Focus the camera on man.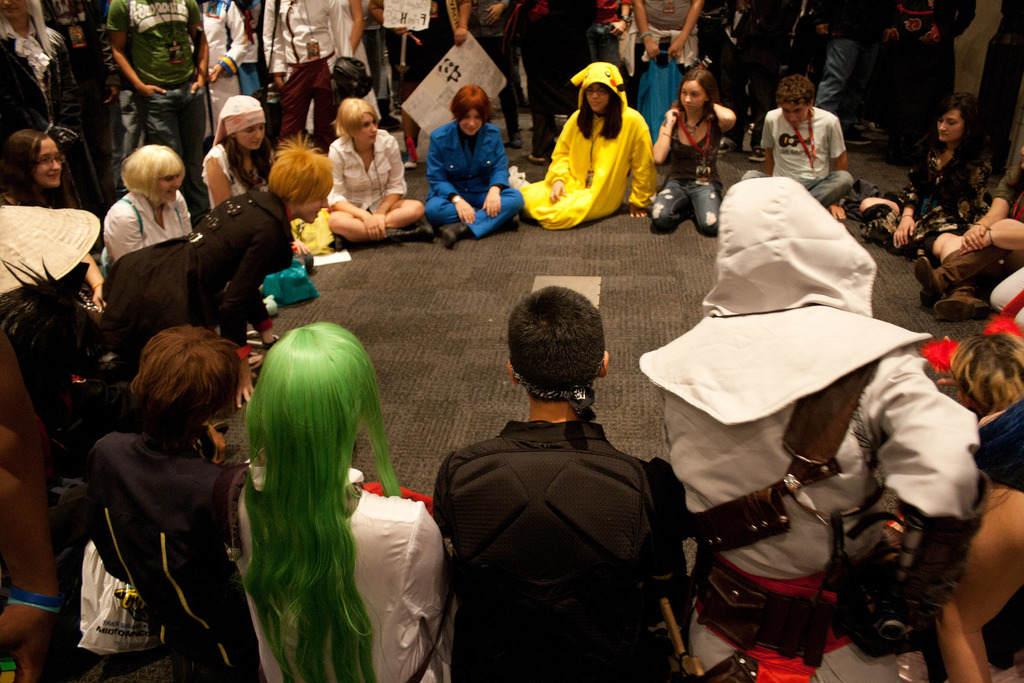
Focus region: 248,0,355,170.
